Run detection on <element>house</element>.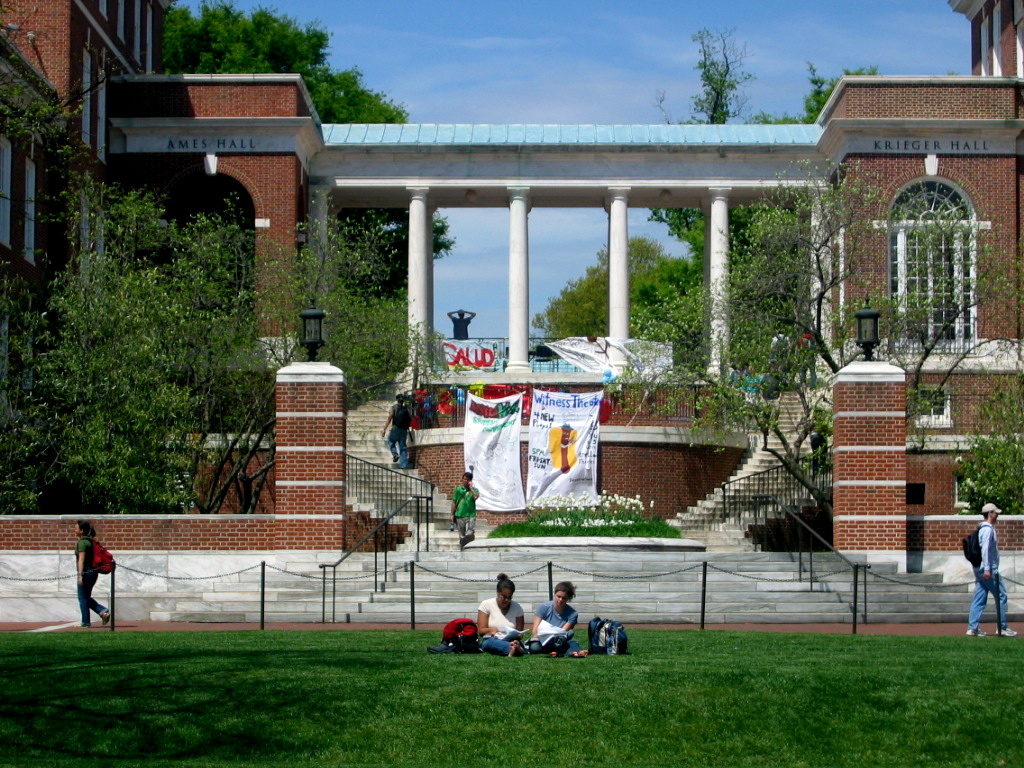
Result: [x1=781, y1=82, x2=1023, y2=577].
